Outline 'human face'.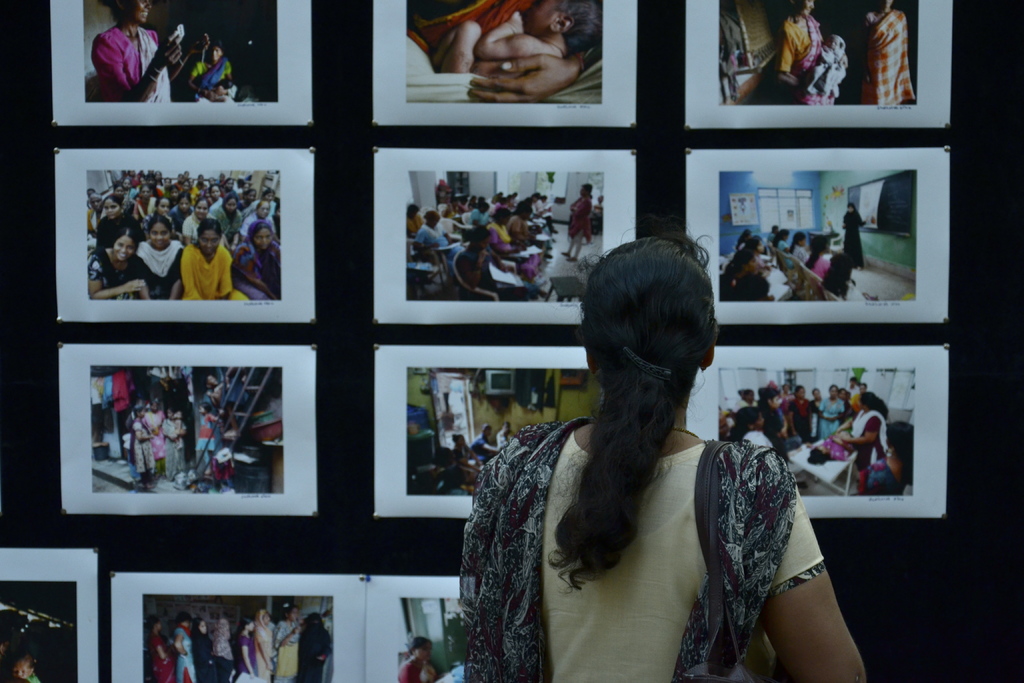
Outline: select_region(149, 223, 170, 248).
